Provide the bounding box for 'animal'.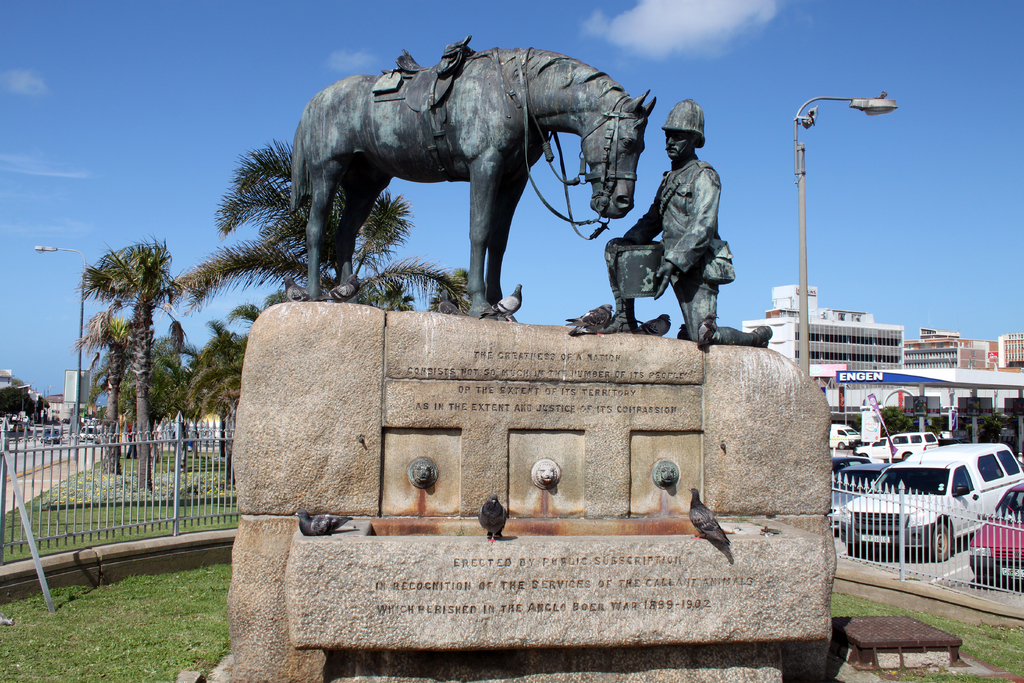
309, 270, 364, 302.
